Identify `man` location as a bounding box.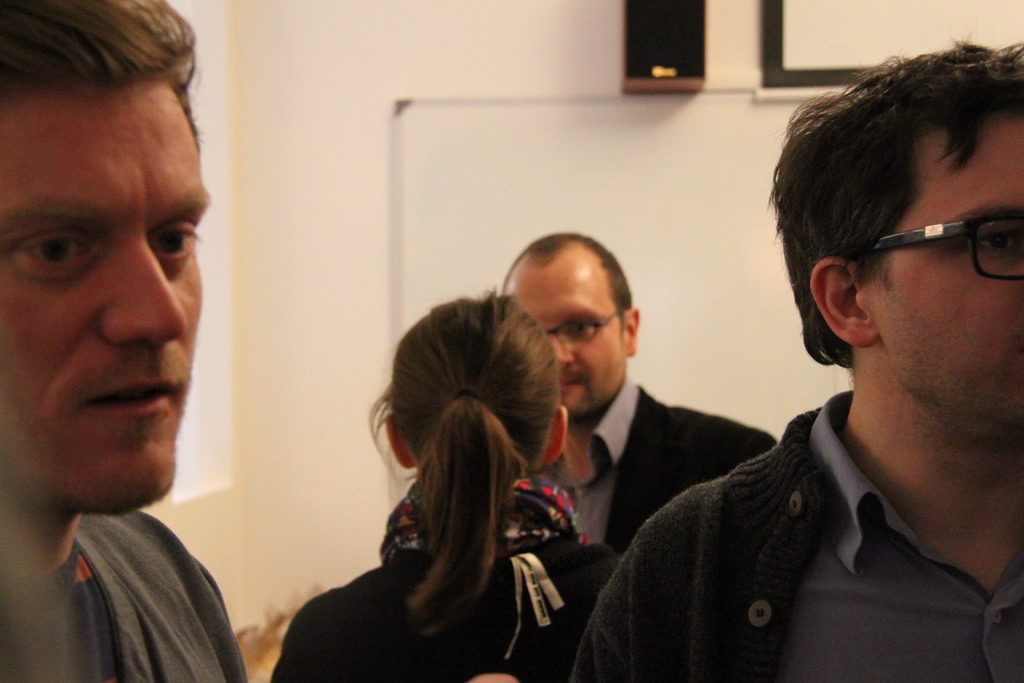
pyautogui.locateOnScreen(0, 0, 258, 682).
